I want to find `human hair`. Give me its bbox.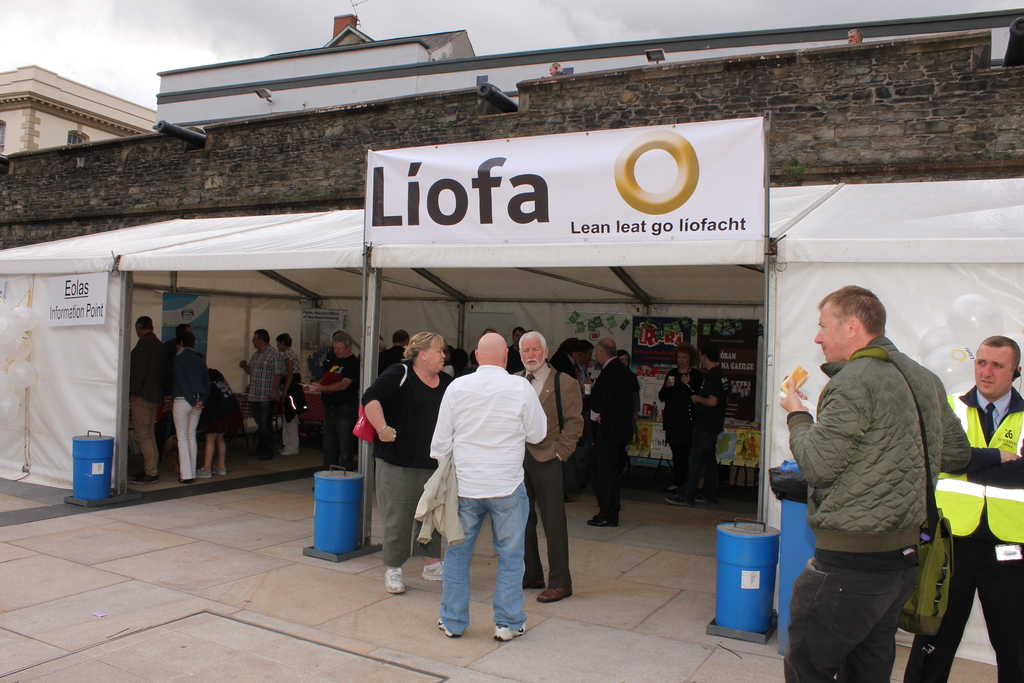
(581,338,595,352).
